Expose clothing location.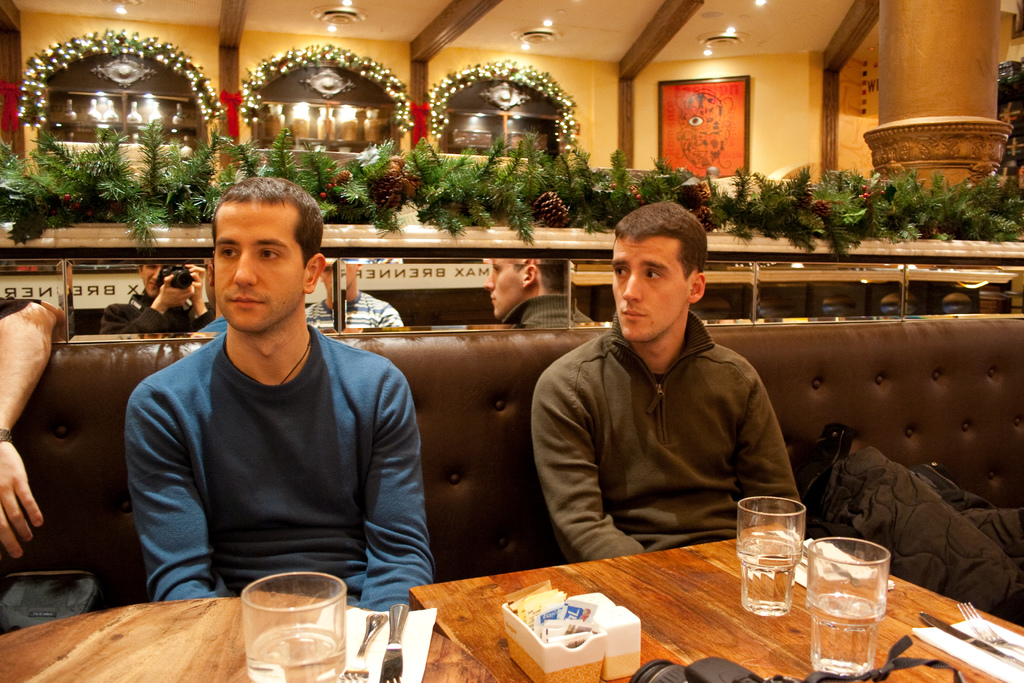
Exposed at bbox=[104, 281, 428, 618].
